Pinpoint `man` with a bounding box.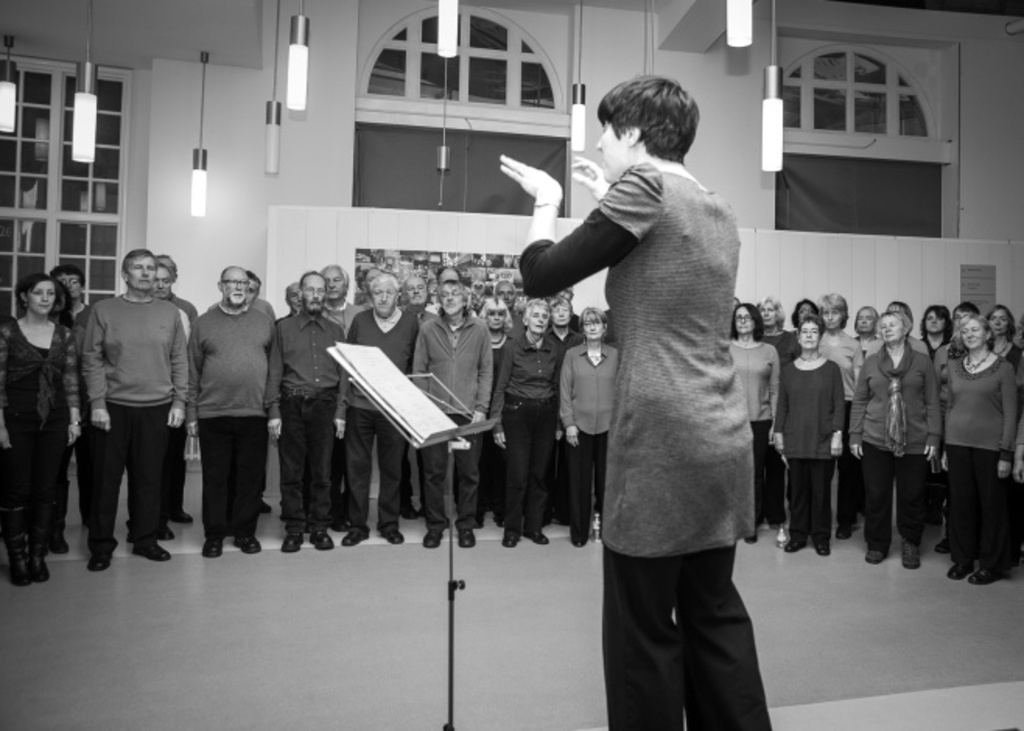
pyautogui.locateOnScreen(417, 264, 475, 319).
